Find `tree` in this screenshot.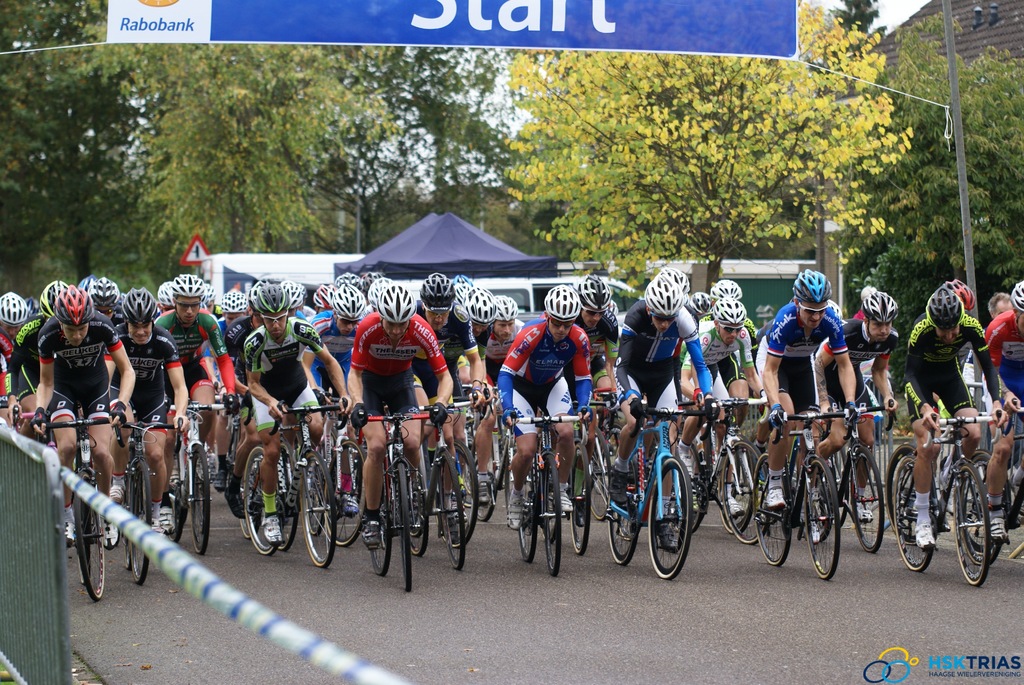
The bounding box for `tree` is <box>278,40,530,260</box>.
